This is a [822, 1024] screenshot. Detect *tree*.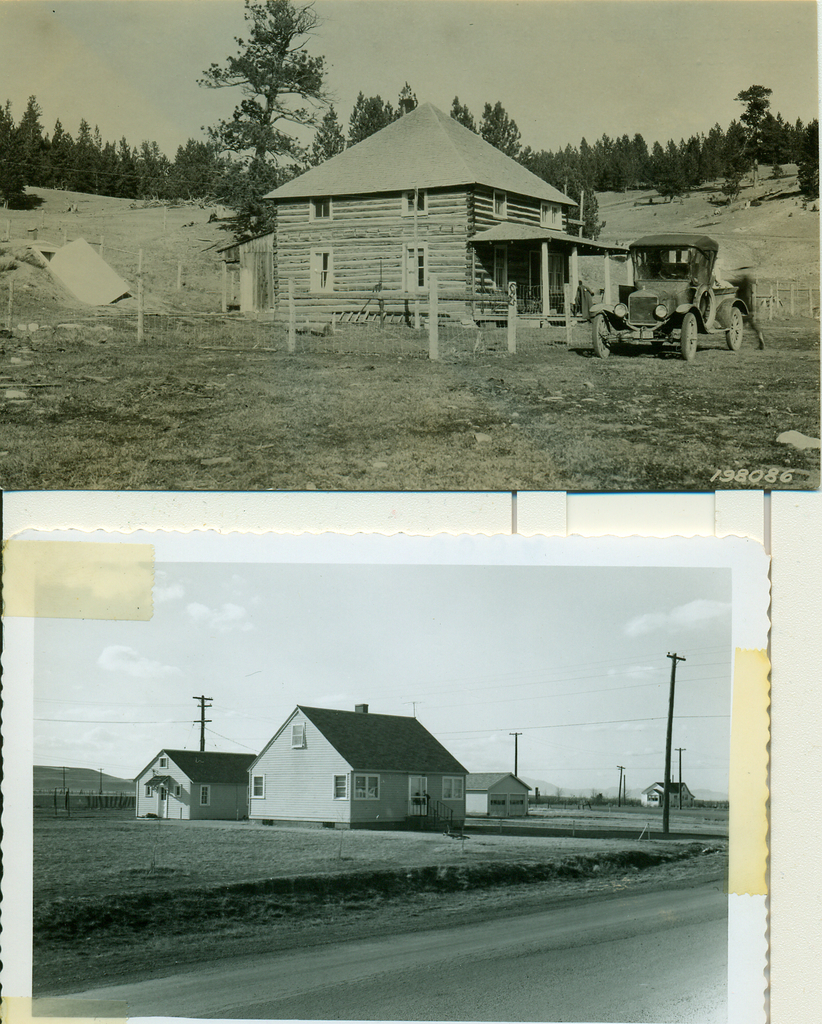
bbox=(0, 95, 33, 202).
